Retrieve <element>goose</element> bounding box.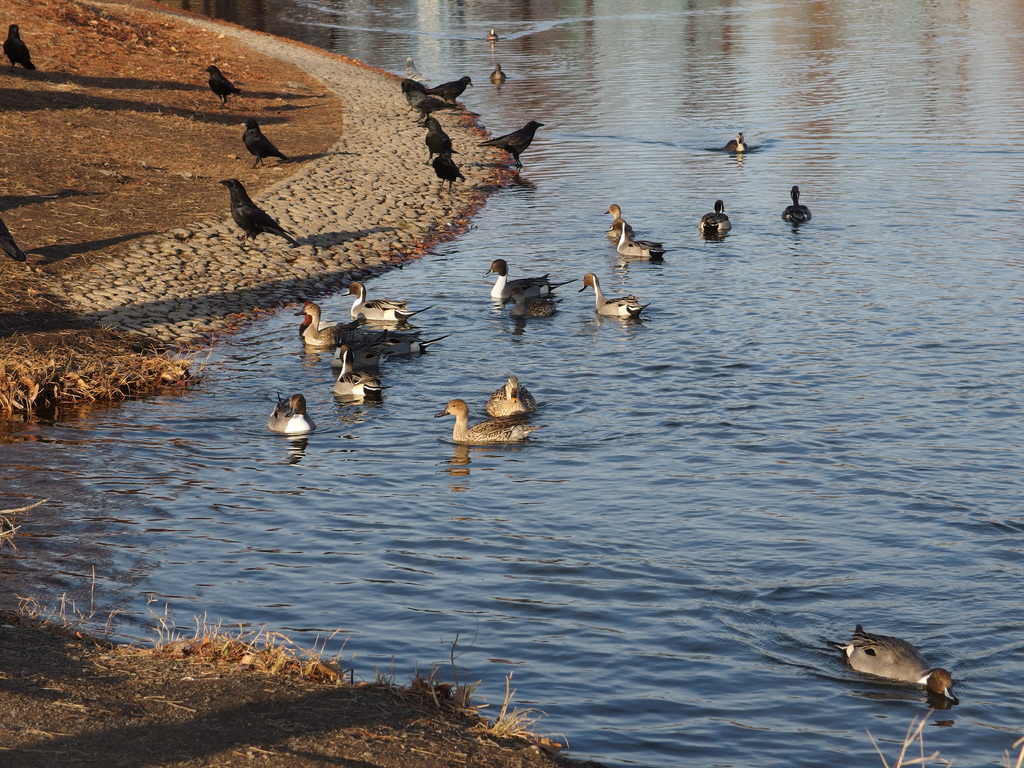
Bounding box: {"x1": 299, "y1": 301, "x2": 353, "y2": 345}.
